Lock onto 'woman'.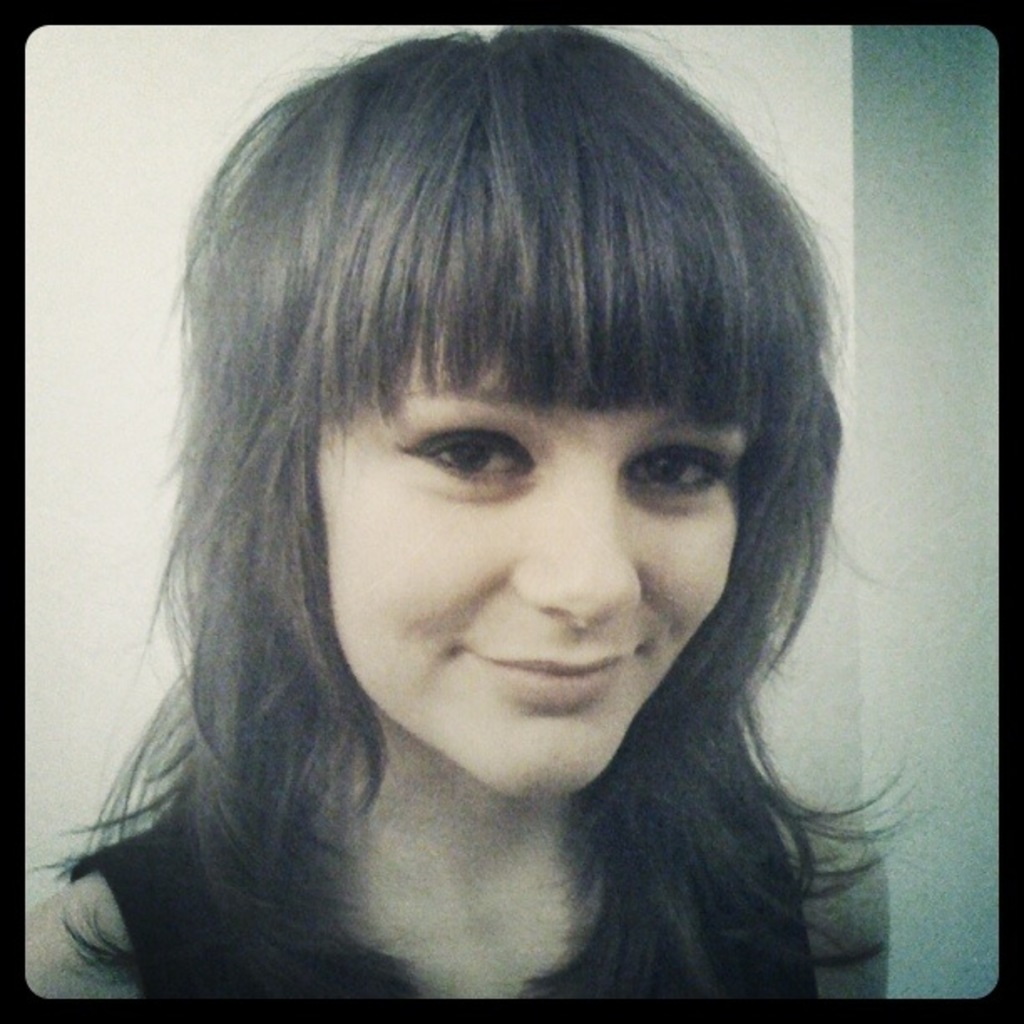
Locked: (15,30,955,1023).
